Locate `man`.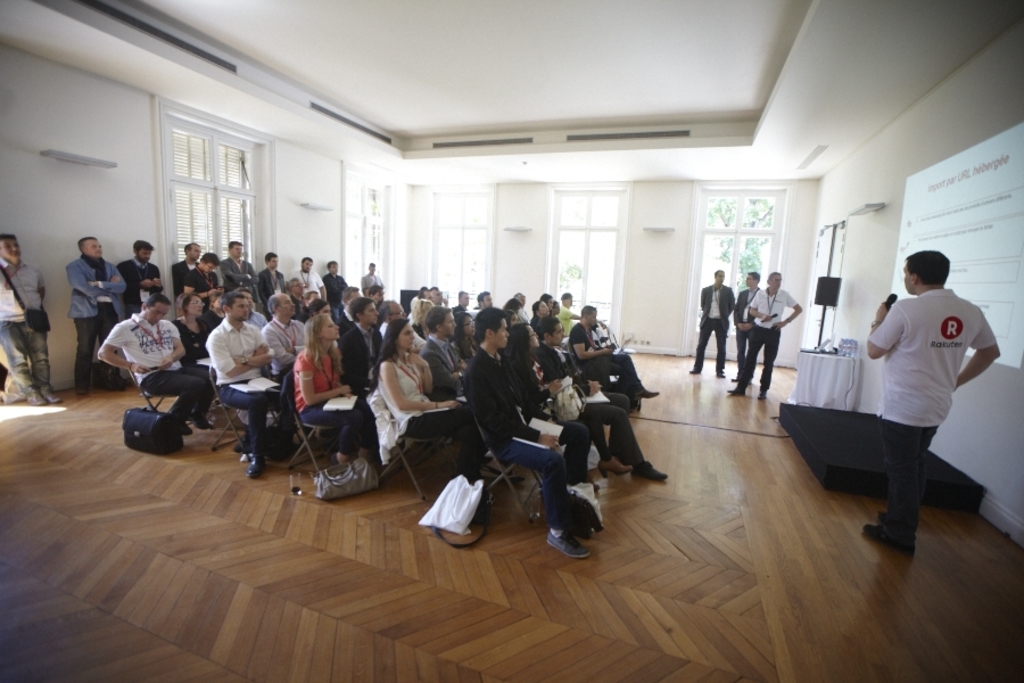
Bounding box: x1=379 y1=297 x2=436 y2=354.
